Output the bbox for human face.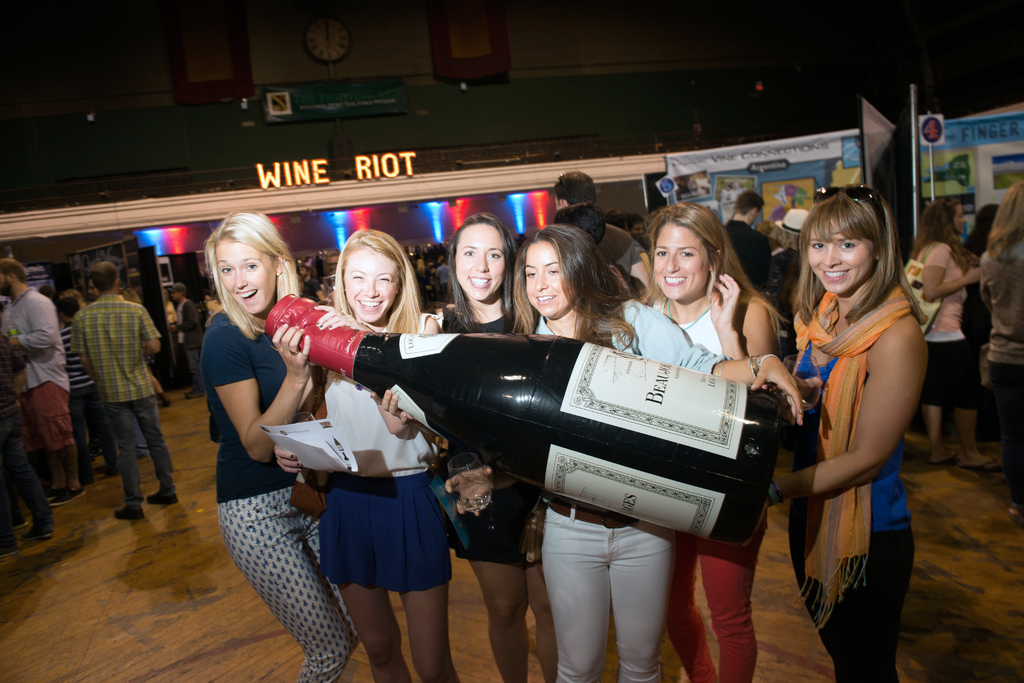
pyautogui.locateOnScreen(528, 239, 573, 321).
